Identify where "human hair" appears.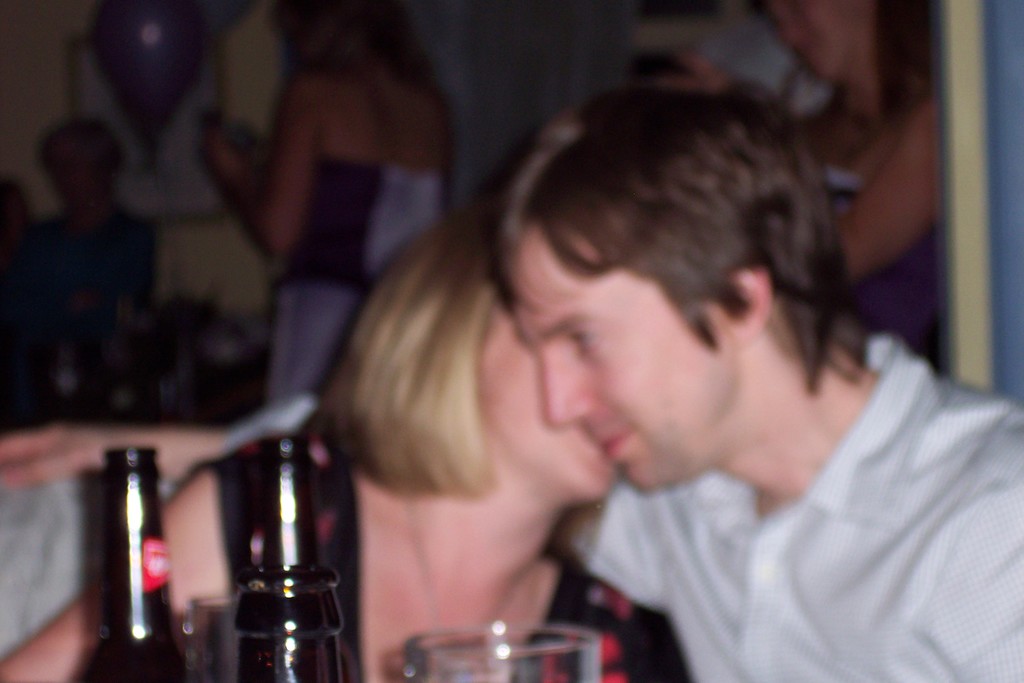
Appears at (303,197,515,509).
